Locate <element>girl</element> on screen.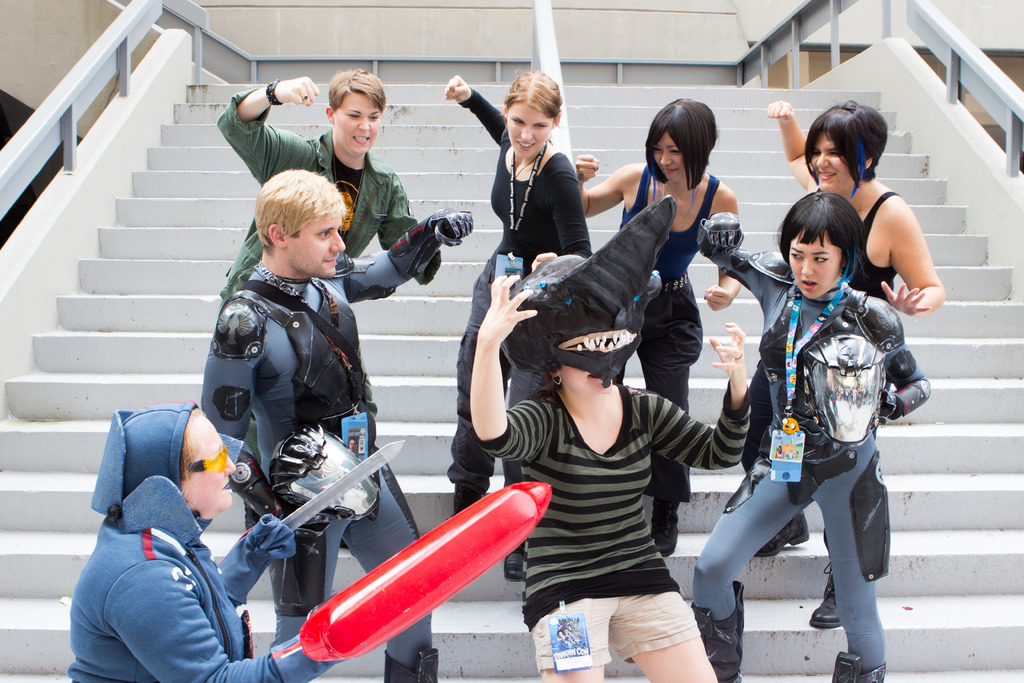
On screen at select_region(465, 195, 751, 682).
